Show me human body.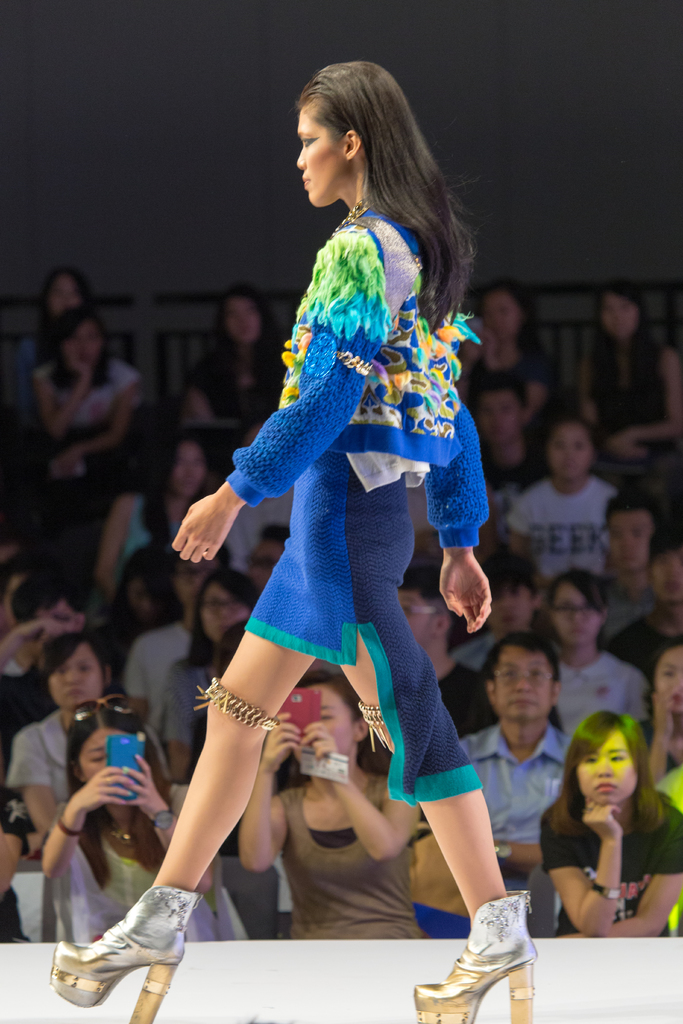
human body is here: BBox(7, 266, 96, 406).
